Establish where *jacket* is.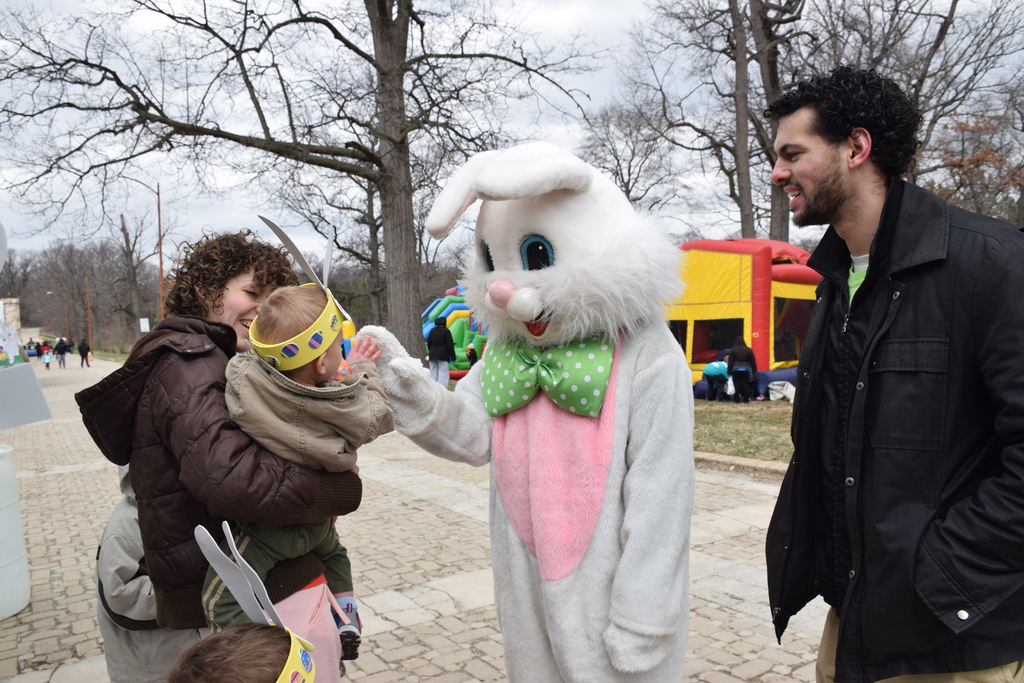
Established at detection(773, 150, 1013, 634).
